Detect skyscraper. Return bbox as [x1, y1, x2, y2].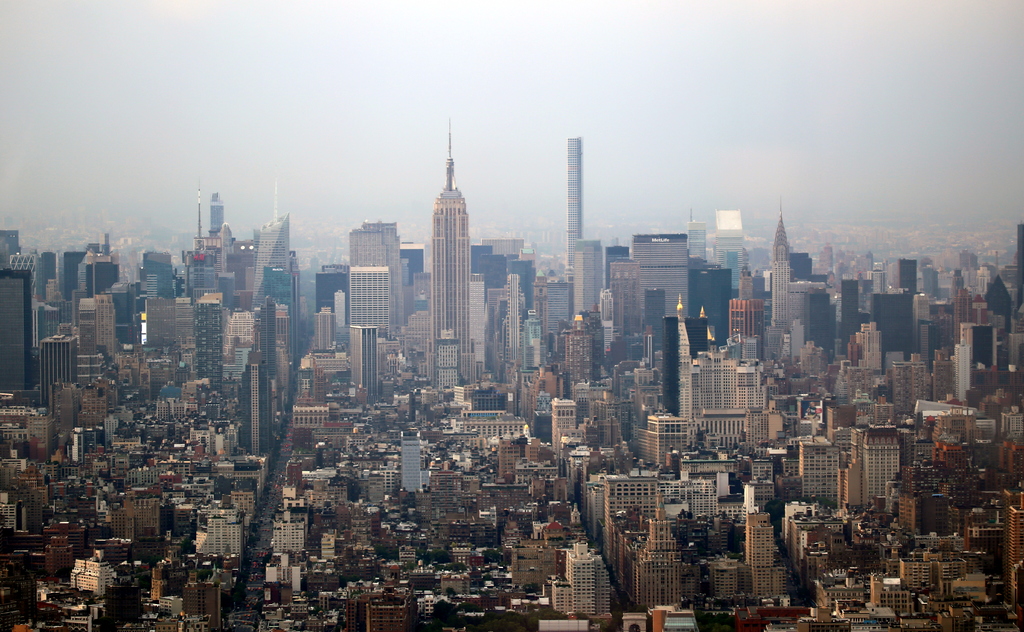
[448, 405, 535, 458].
